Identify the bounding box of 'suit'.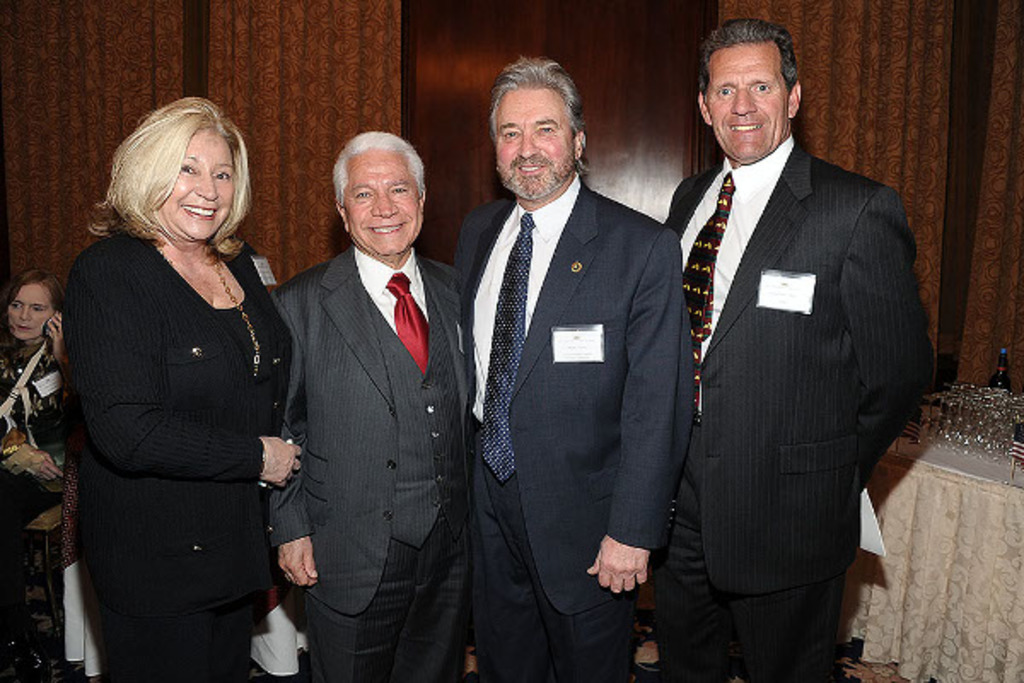
(271, 241, 471, 681).
